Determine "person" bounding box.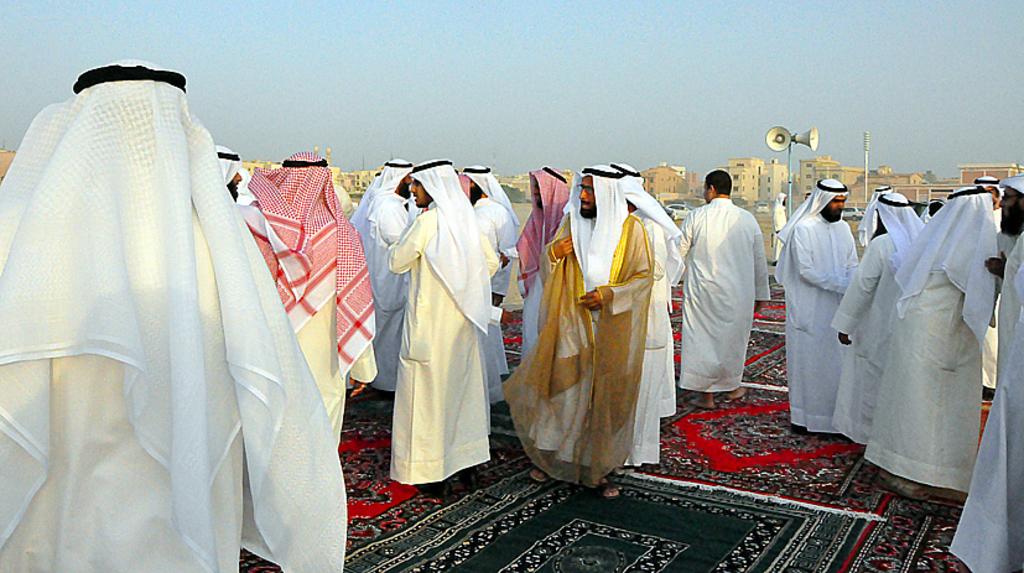
Determined: bbox=(501, 156, 654, 502).
